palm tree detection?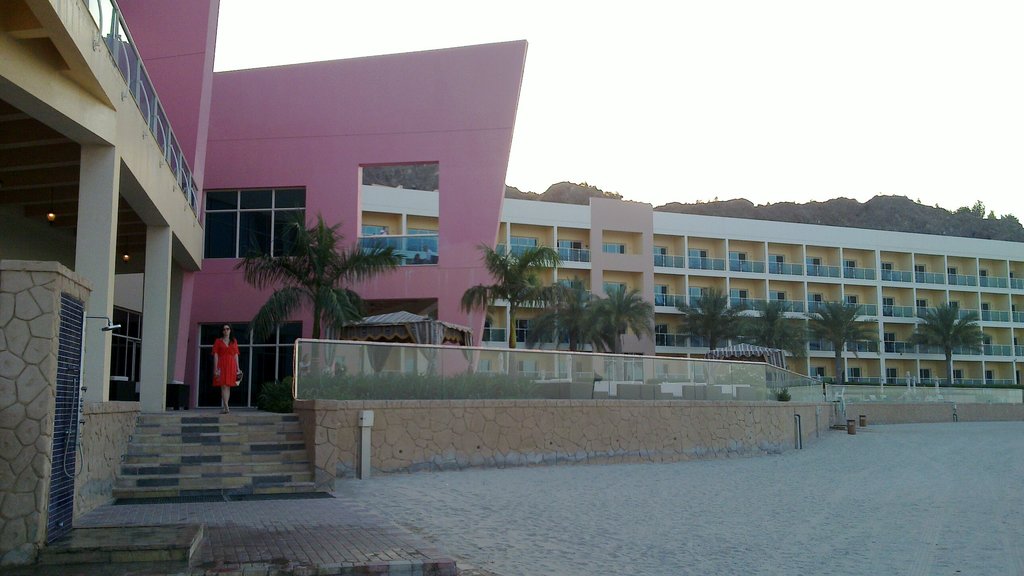
{"left": 799, "top": 293, "right": 887, "bottom": 385}
